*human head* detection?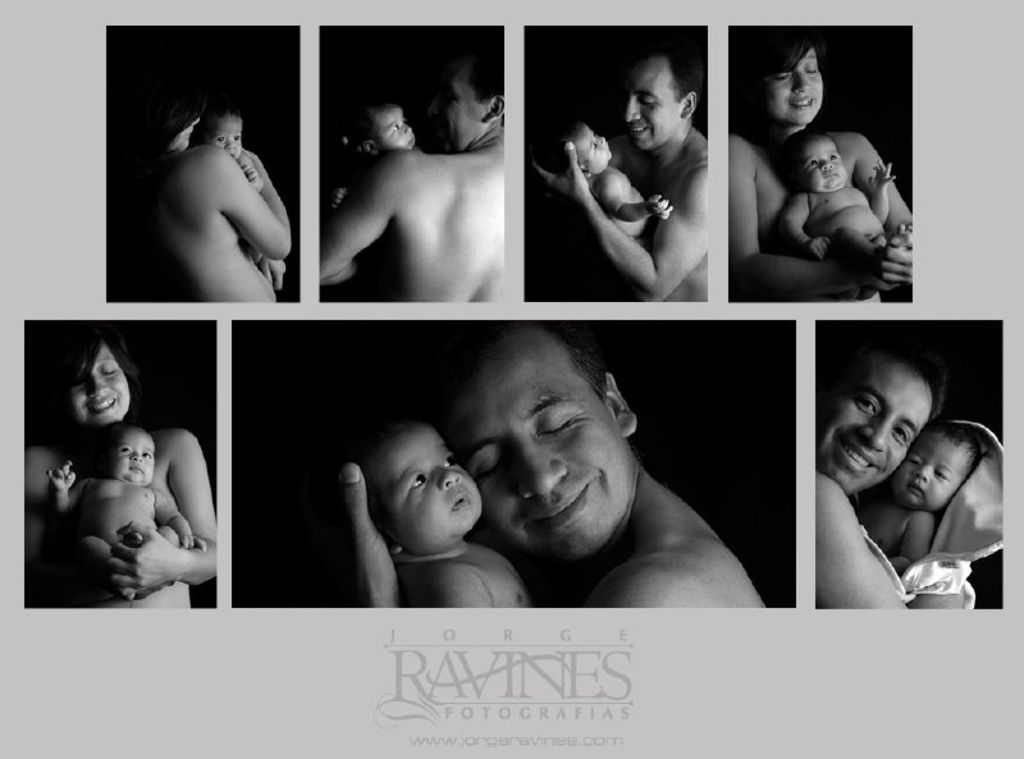
Rect(200, 100, 241, 154)
